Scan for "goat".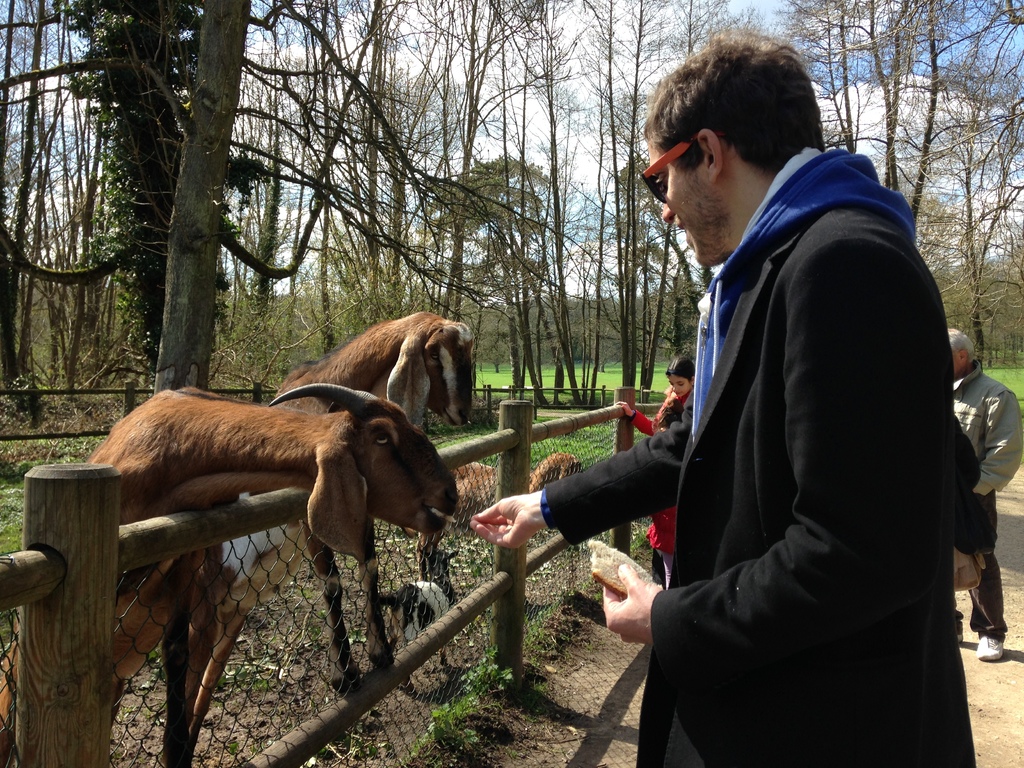
Scan result: [0,382,458,767].
